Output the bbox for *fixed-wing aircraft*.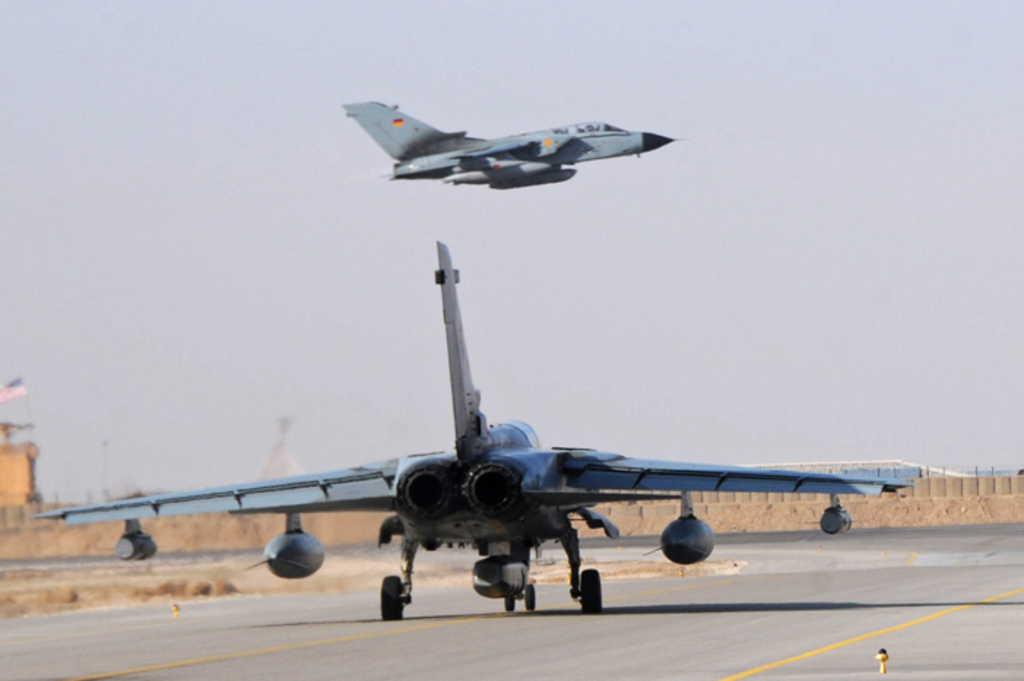
bbox=(31, 243, 920, 631).
